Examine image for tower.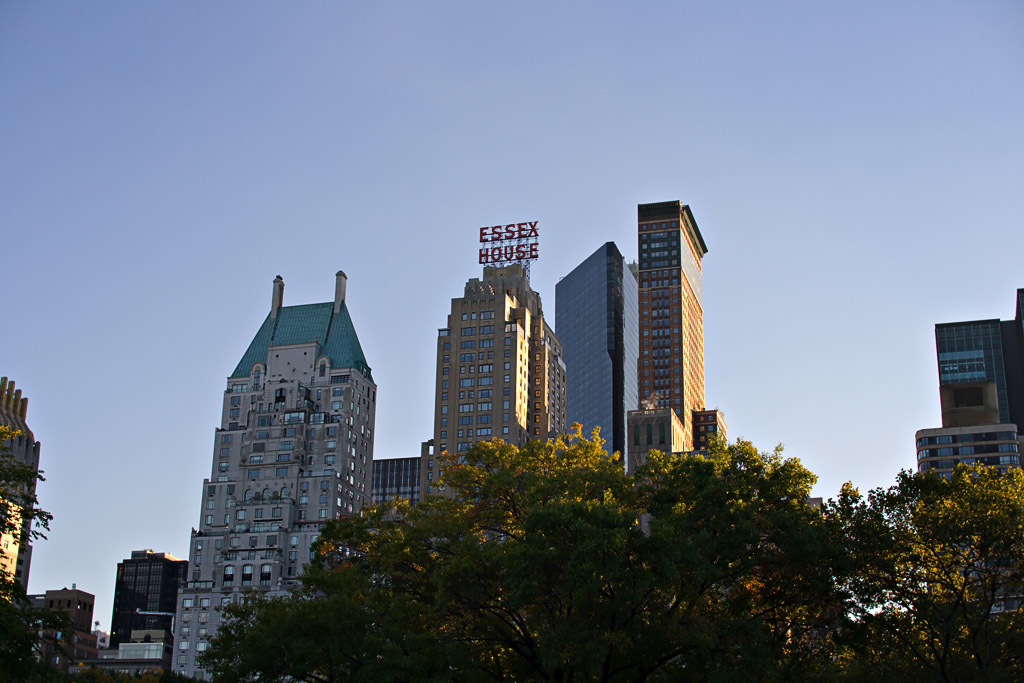
Examination result: select_region(557, 239, 643, 481).
